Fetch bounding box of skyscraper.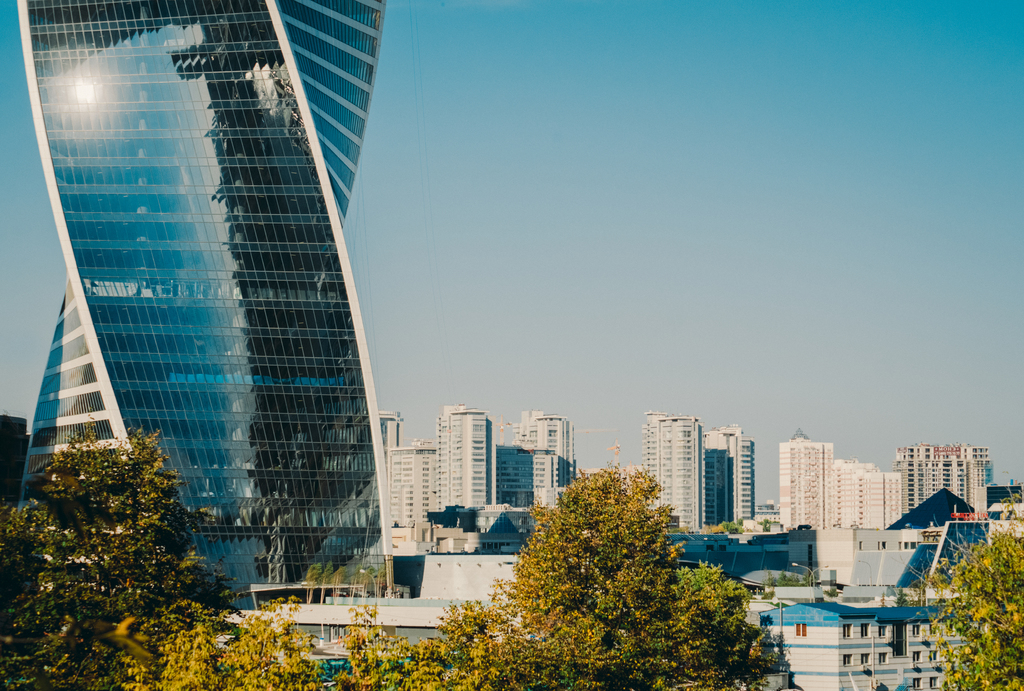
Bbox: (left=496, top=444, right=563, bottom=516).
